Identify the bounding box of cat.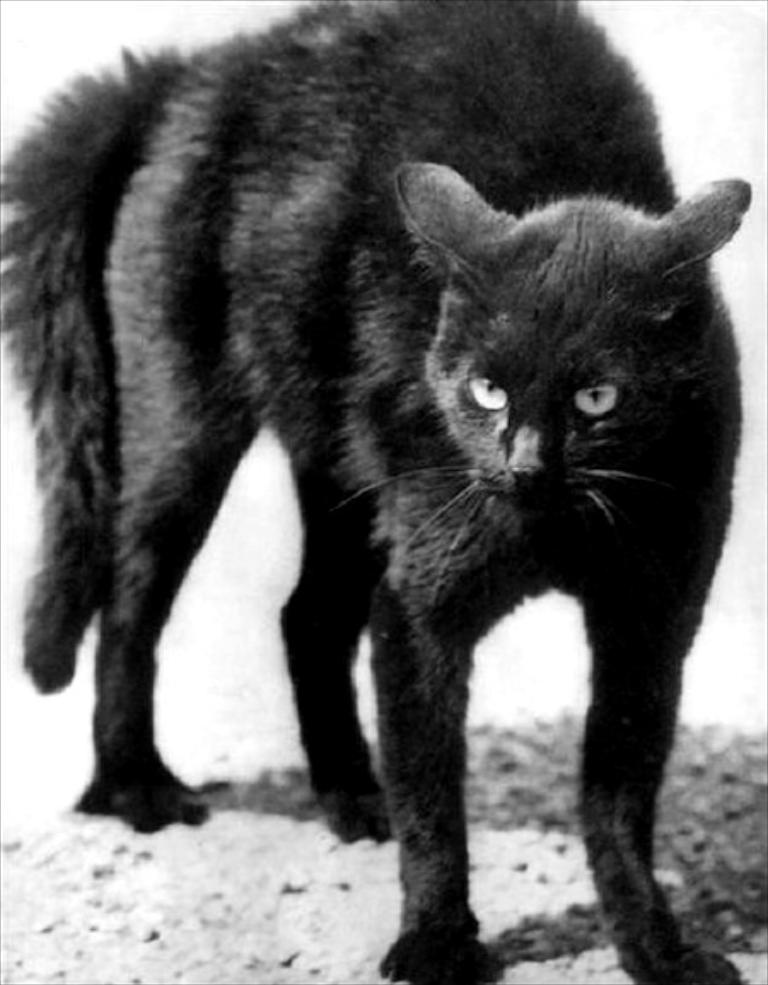
bbox=(0, 0, 748, 983).
